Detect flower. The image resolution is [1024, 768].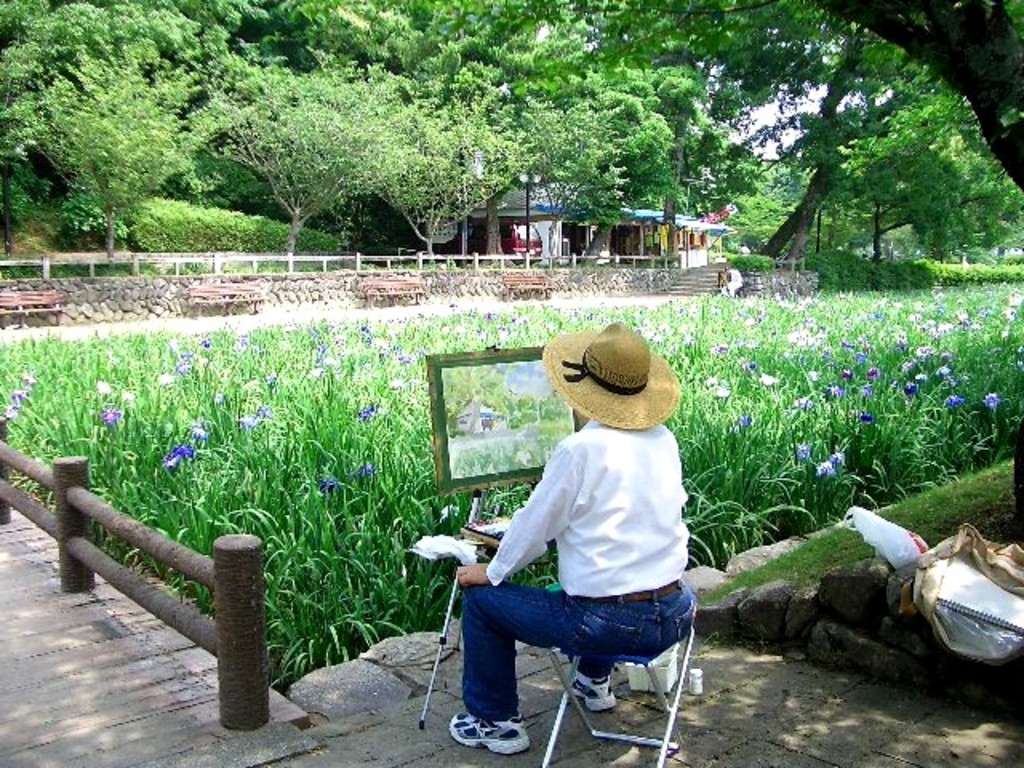
(314, 466, 336, 493).
